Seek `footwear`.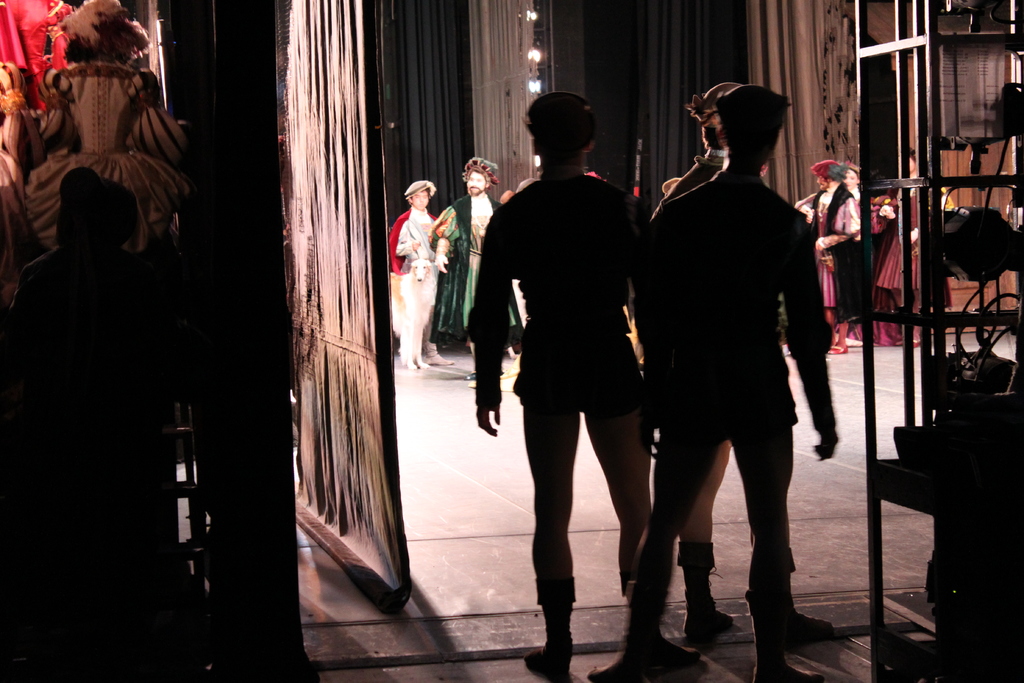
box(791, 609, 840, 639).
